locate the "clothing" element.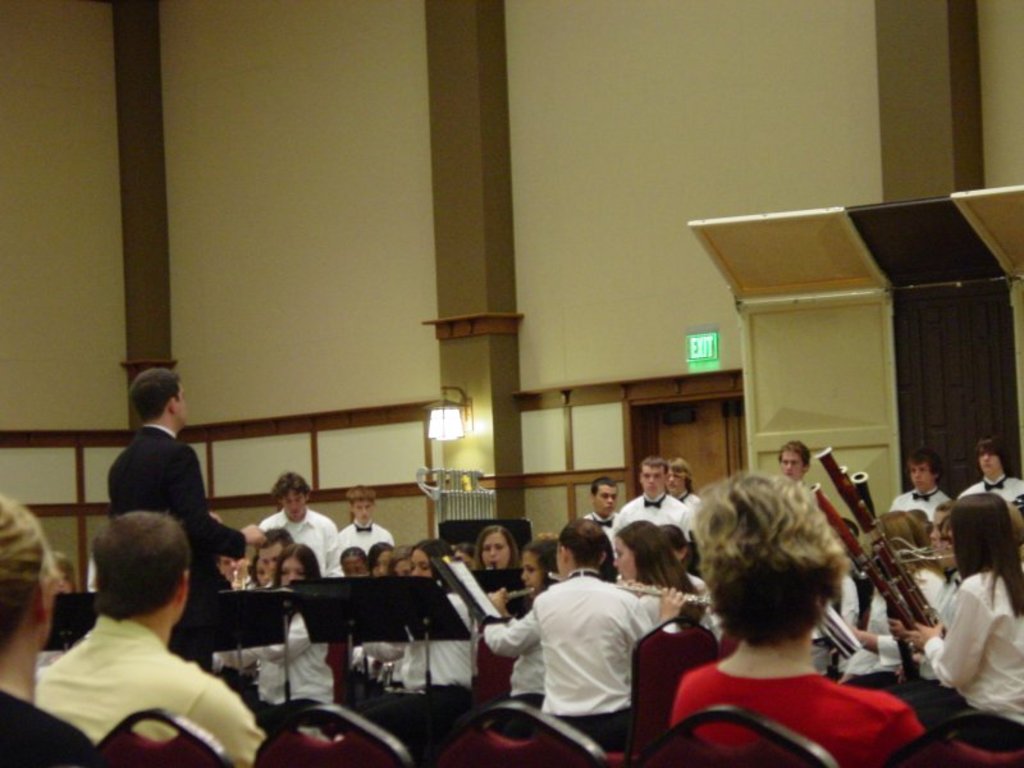
Element bbox: box=[617, 498, 691, 530].
